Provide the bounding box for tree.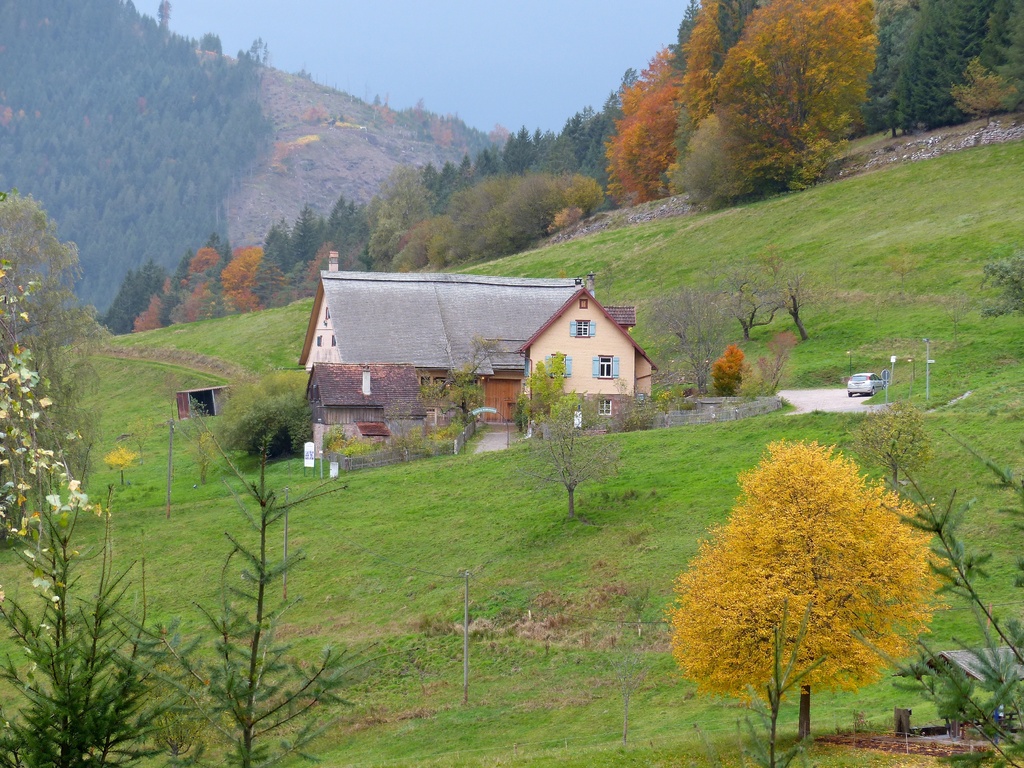
546,426,624,518.
